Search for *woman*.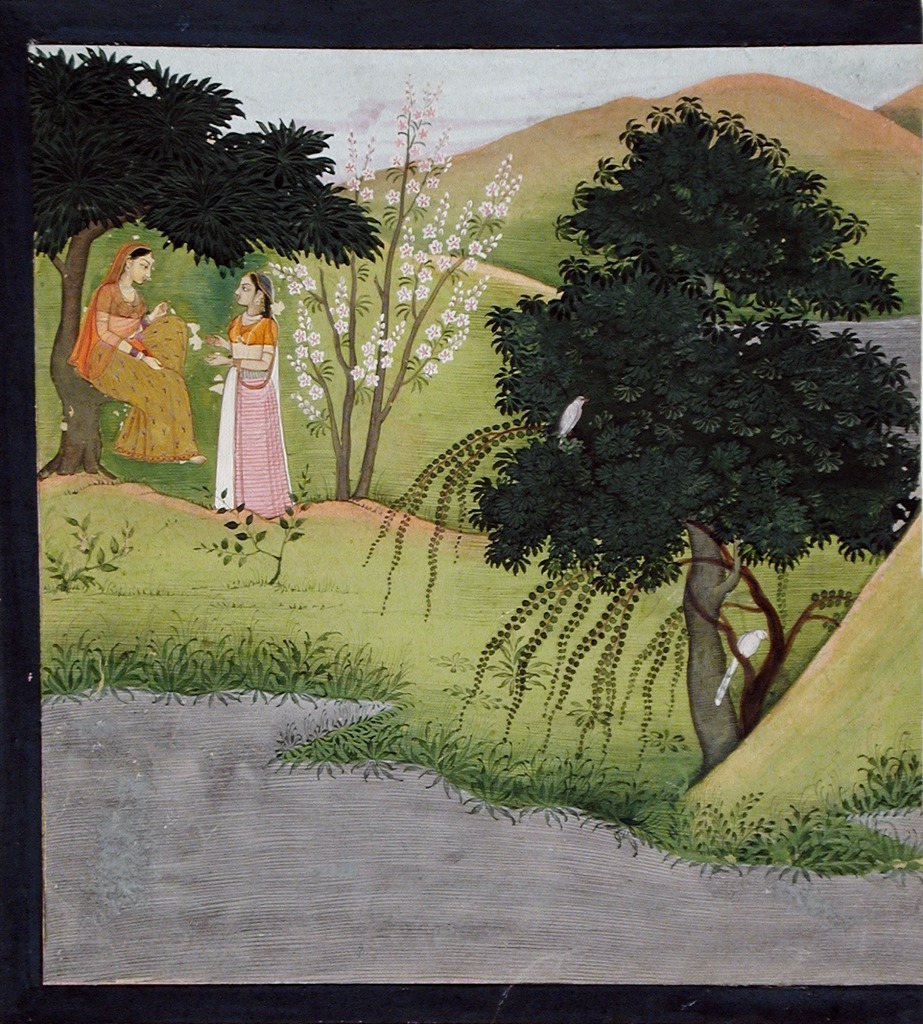
Found at box=[68, 239, 213, 470].
